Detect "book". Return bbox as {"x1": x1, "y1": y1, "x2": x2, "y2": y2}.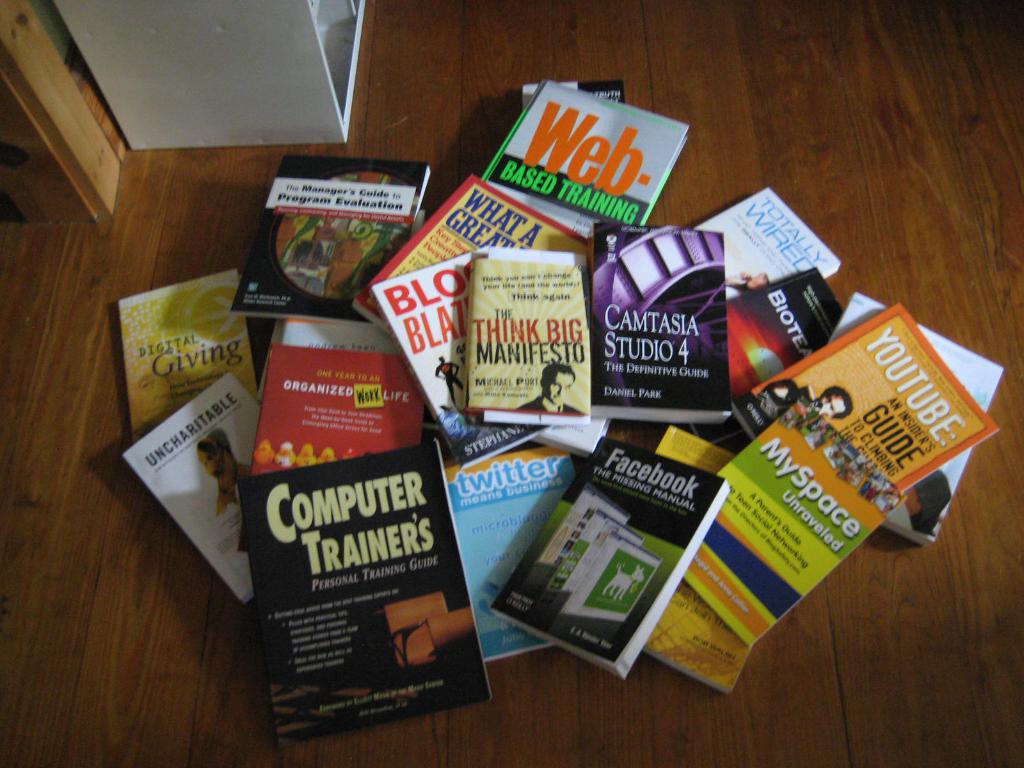
{"x1": 645, "y1": 433, "x2": 763, "y2": 691}.
